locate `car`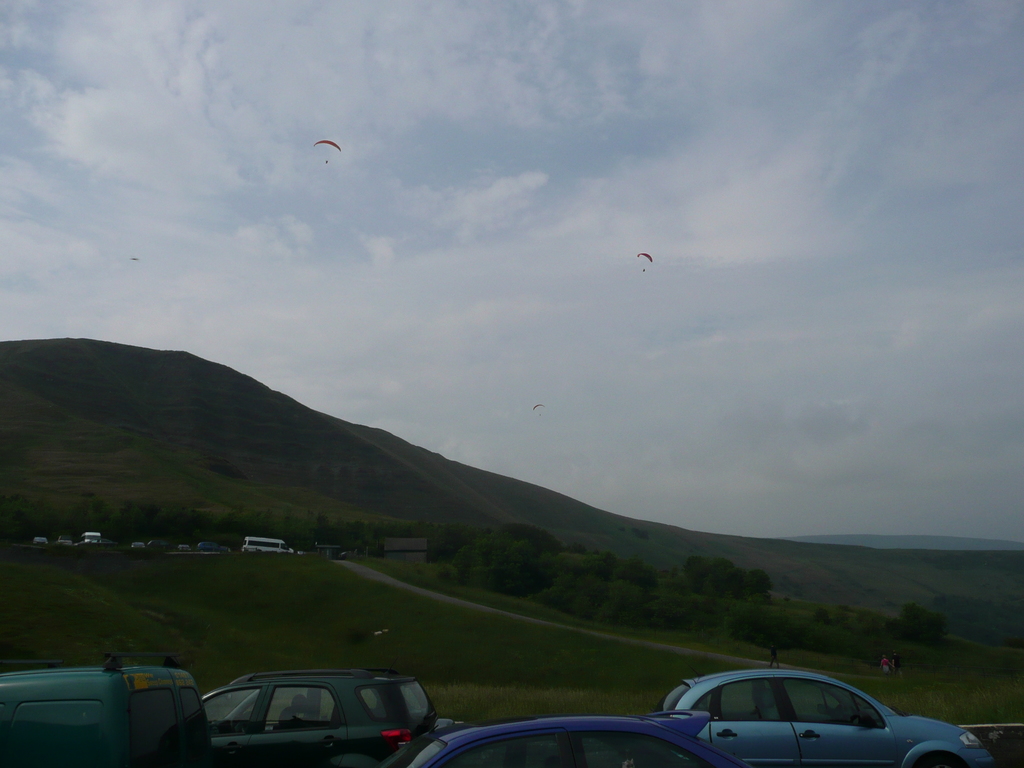
[x1=407, y1=712, x2=722, y2=767]
